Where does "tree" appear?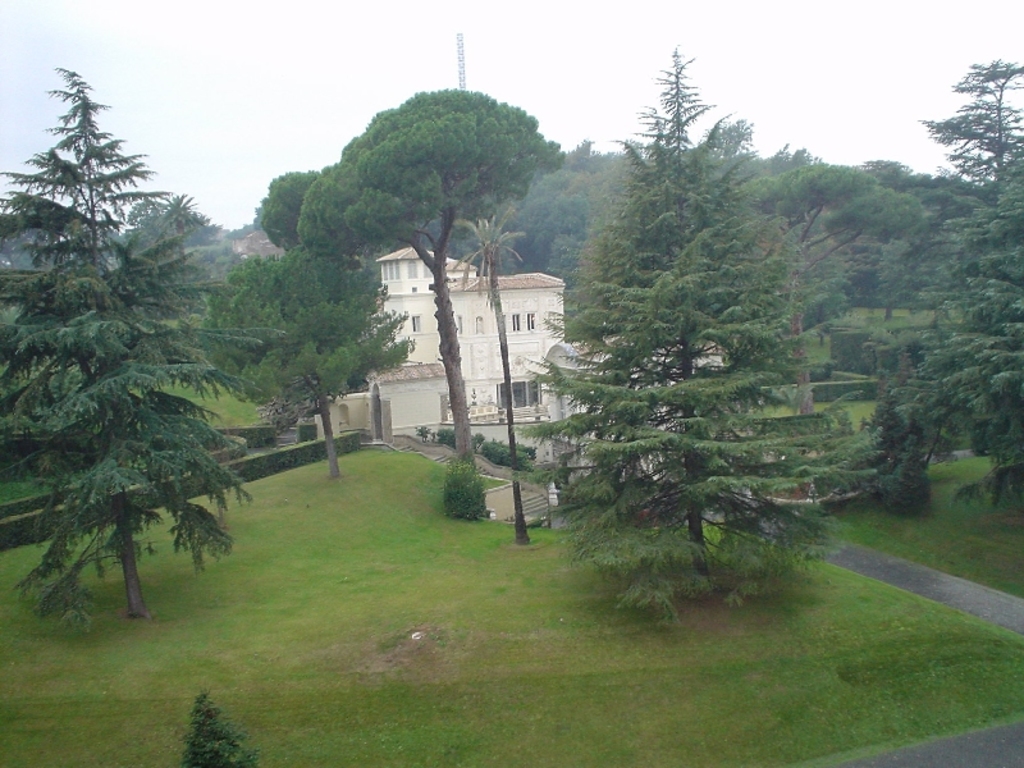
Appears at l=293, t=83, r=566, b=524.
